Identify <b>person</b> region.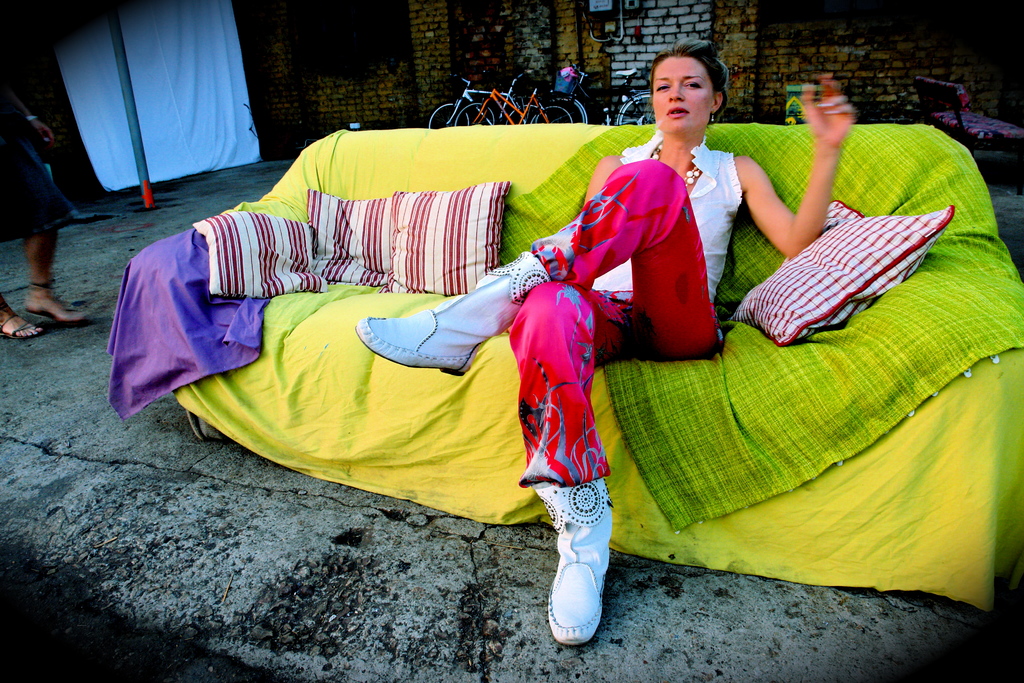
Region: [358,42,855,645].
